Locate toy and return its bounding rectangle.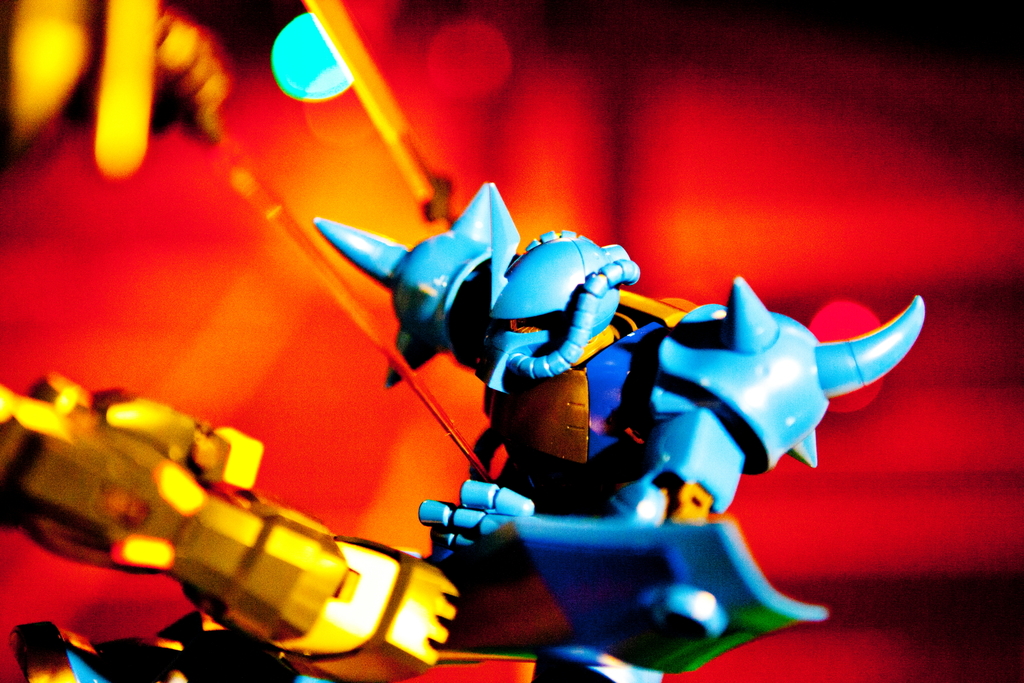
bbox(0, 376, 458, 682).
